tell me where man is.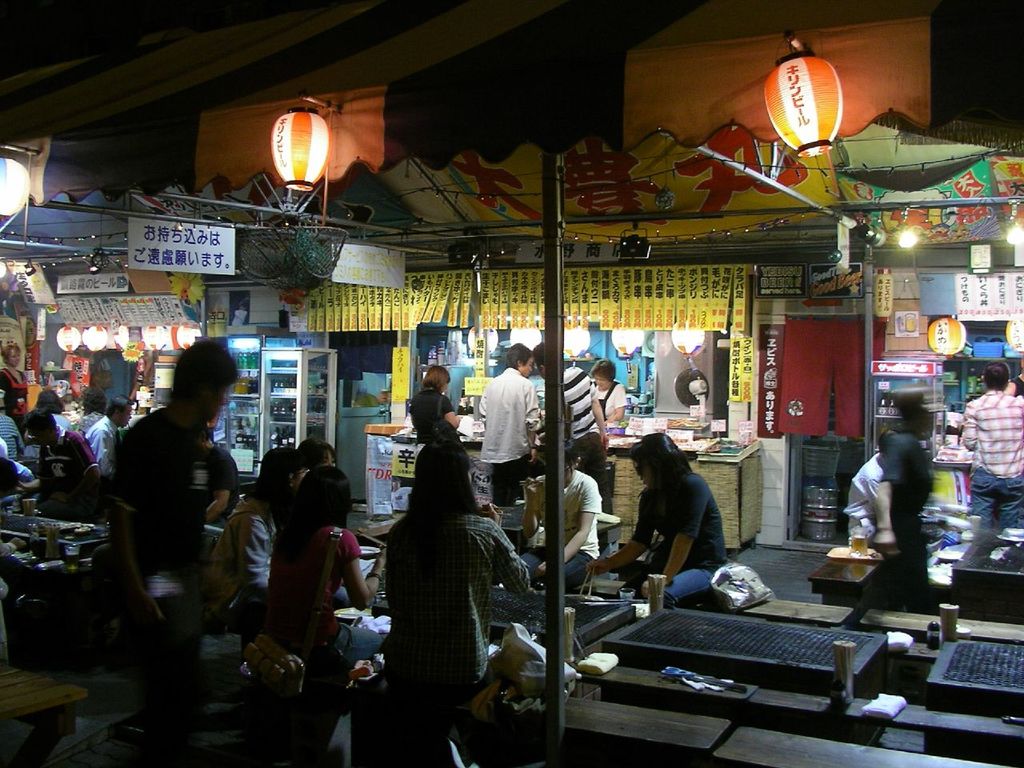
man is at (left=86, top=398, right=134, bottom=474).
